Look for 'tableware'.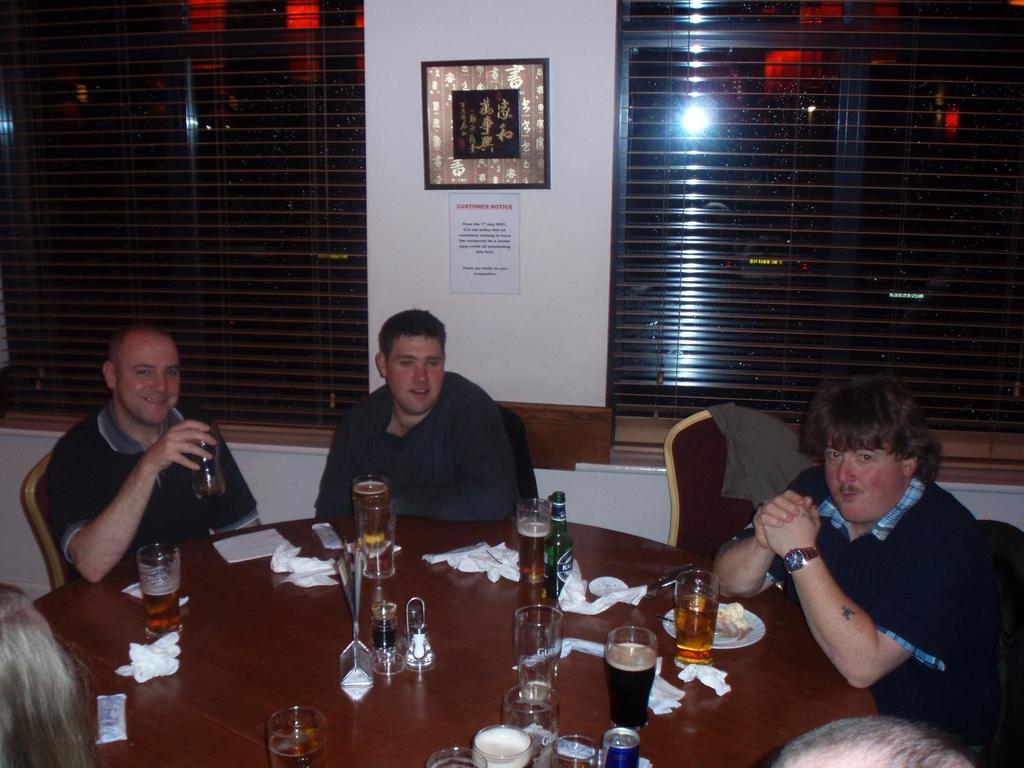
Found: [left=144, top=540, right=182, bottom=634].
